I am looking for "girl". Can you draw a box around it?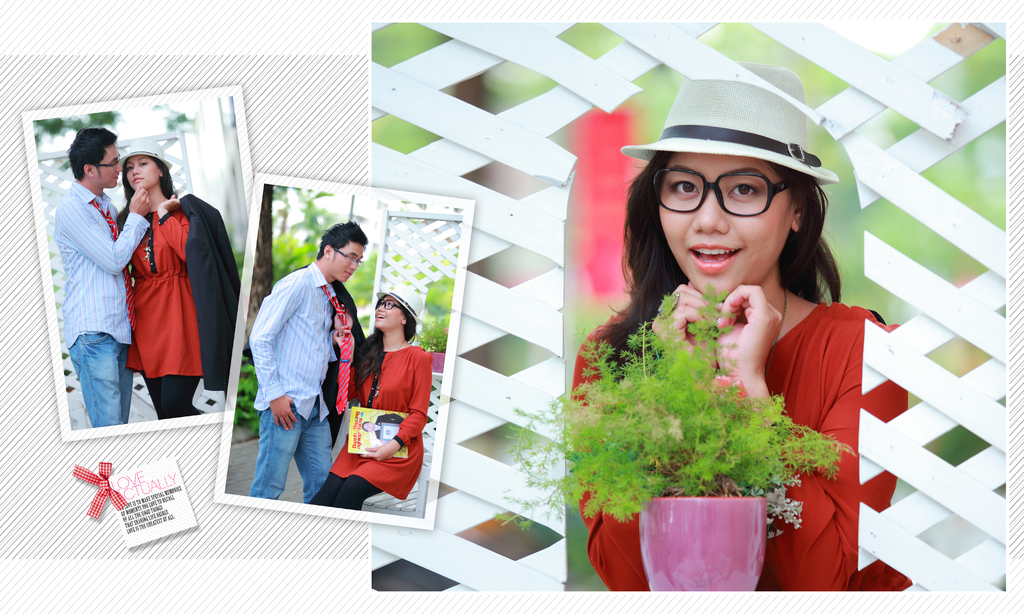
Sure, the bounding box is crop(572, 68, 908, 592).
